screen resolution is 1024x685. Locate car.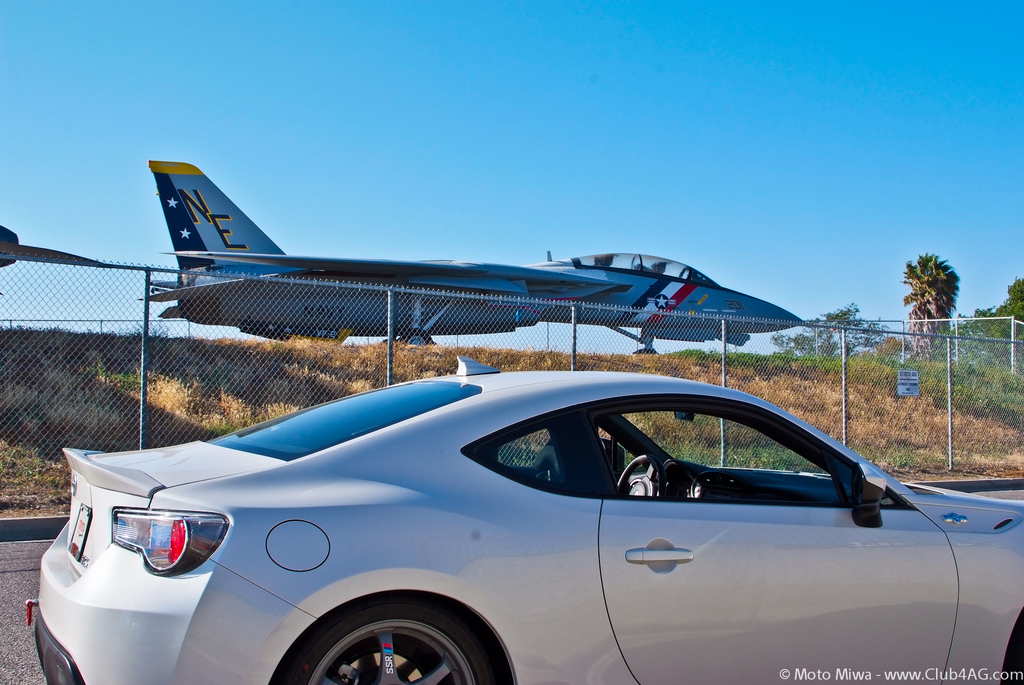
(left=22, top=355, right=1023, bottom=684).
